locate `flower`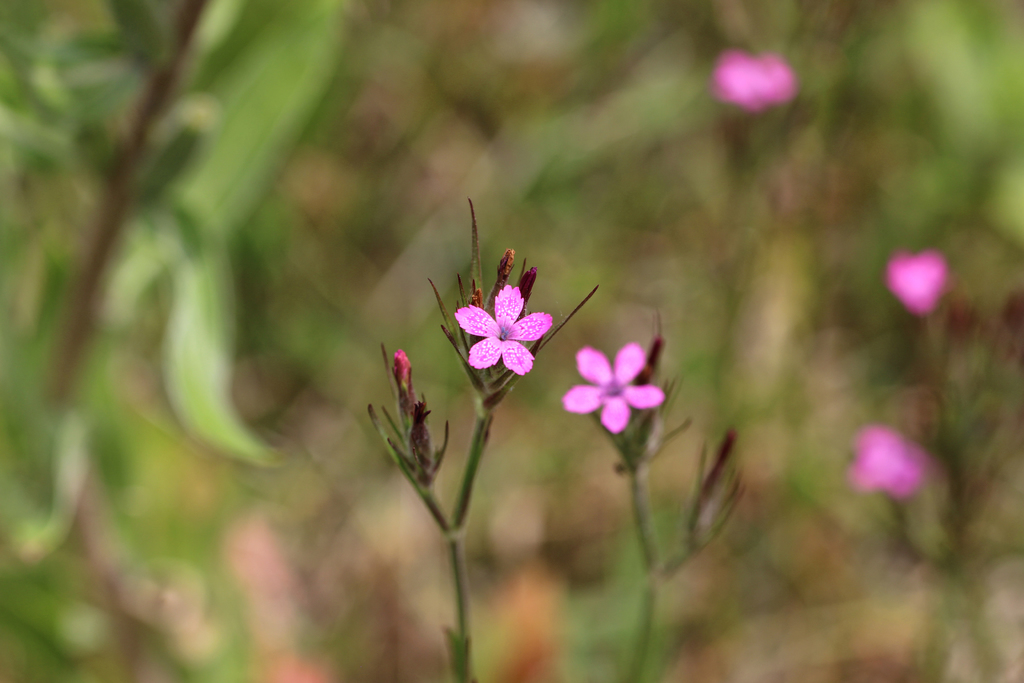
{"x1": 850, "y1": 422, "x2": 931, "y2": 500}
